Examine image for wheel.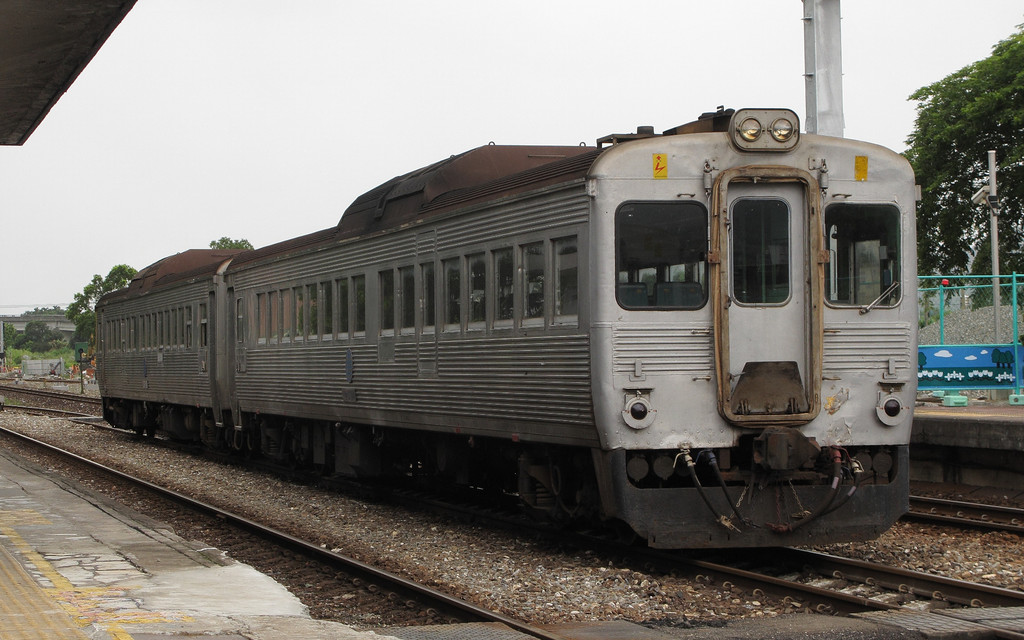
Examination result: crop(143, 414, 154, 442).
